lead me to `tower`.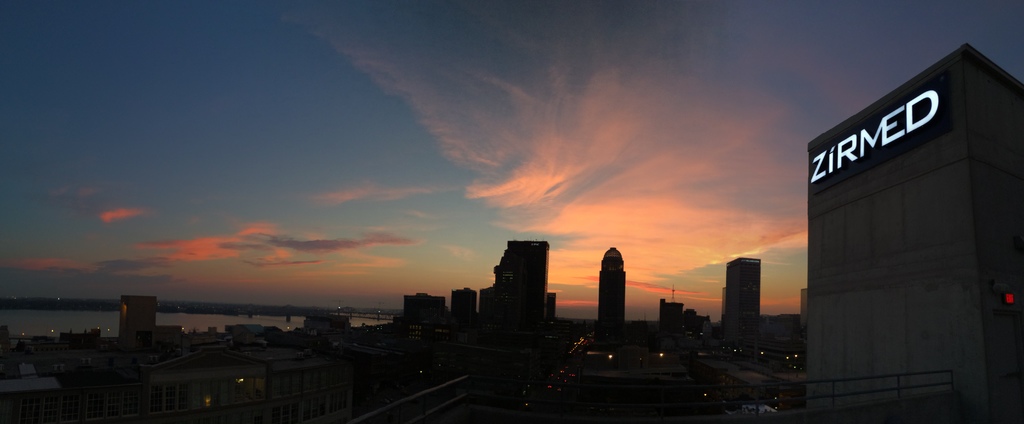
Lead to BBox(123, 298, 152, 342).
